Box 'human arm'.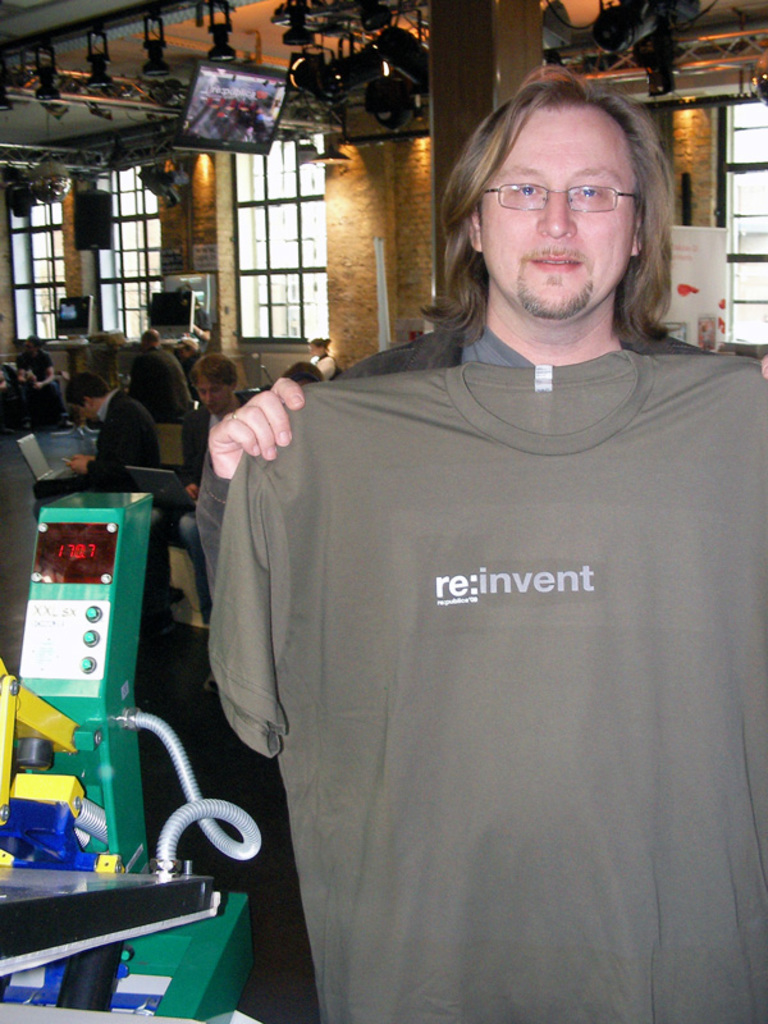
(191,378,302,593).
